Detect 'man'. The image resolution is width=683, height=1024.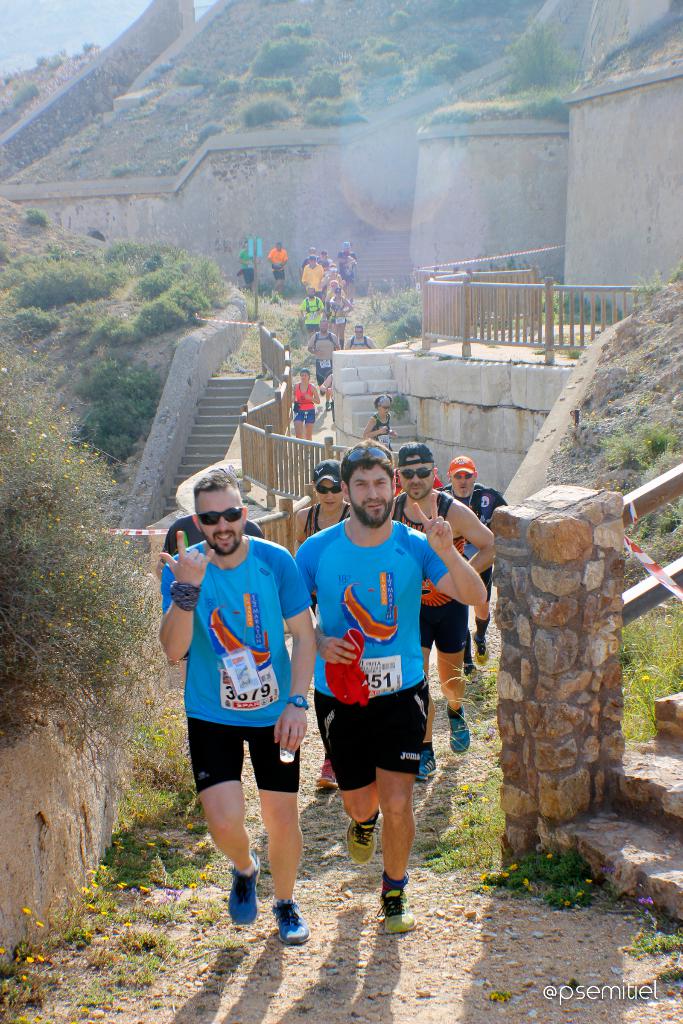
region(329, 285, 354, 334).
